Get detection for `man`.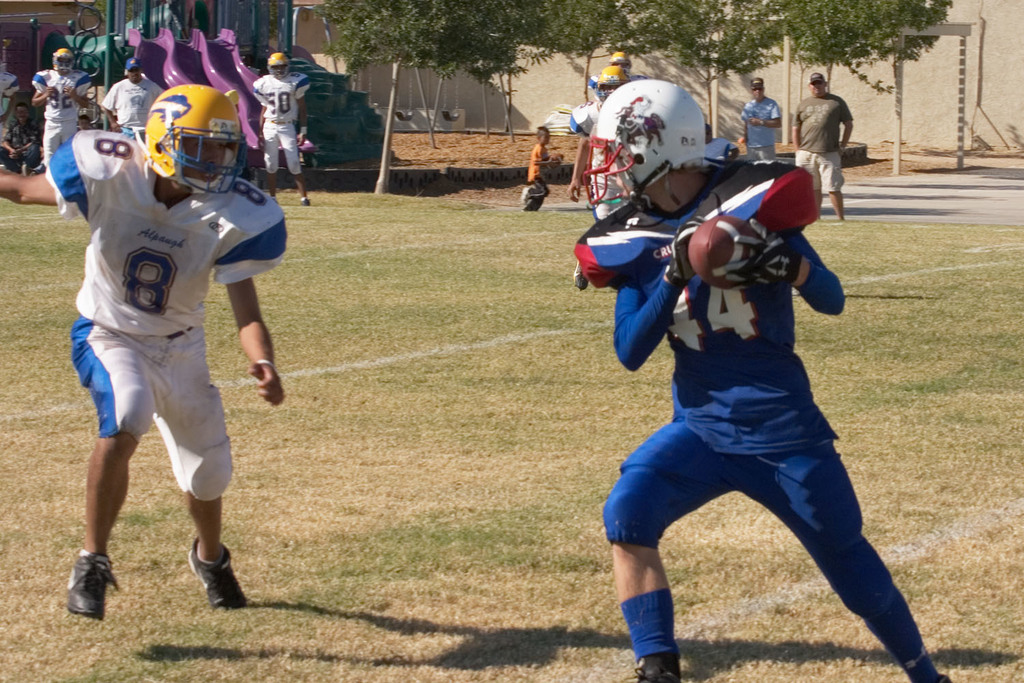
Detection: locate(78, 117, 91, 137).
